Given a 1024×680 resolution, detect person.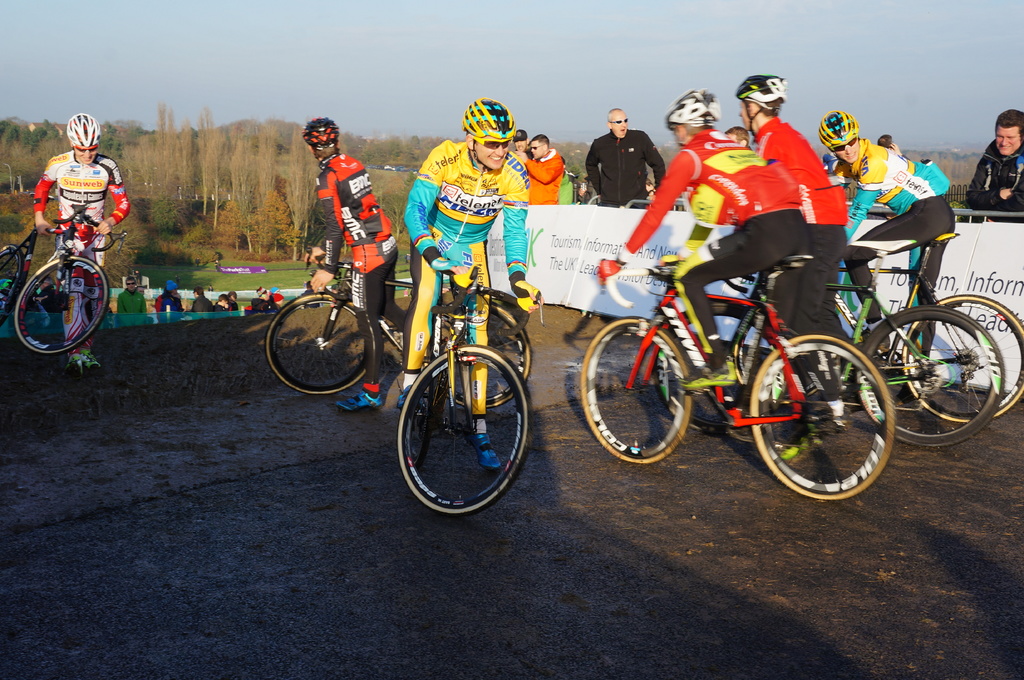
<region>219, 290, 232, 311</region>.
